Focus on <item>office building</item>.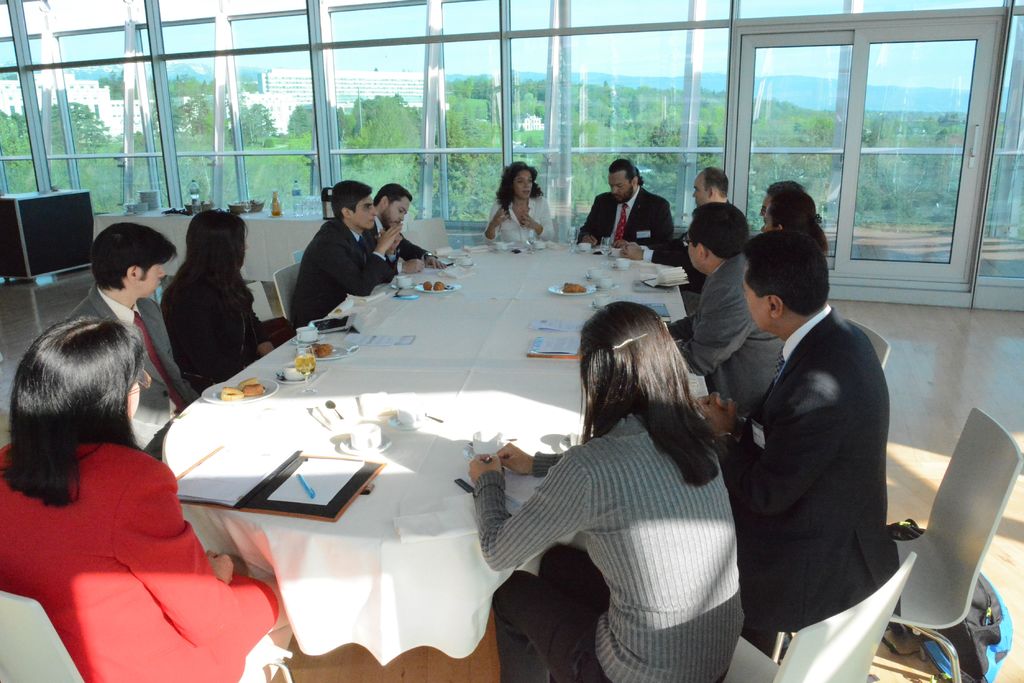
Focused at {"x1": 519, "y1": 114, "x2": 543, "y2": 136}.
